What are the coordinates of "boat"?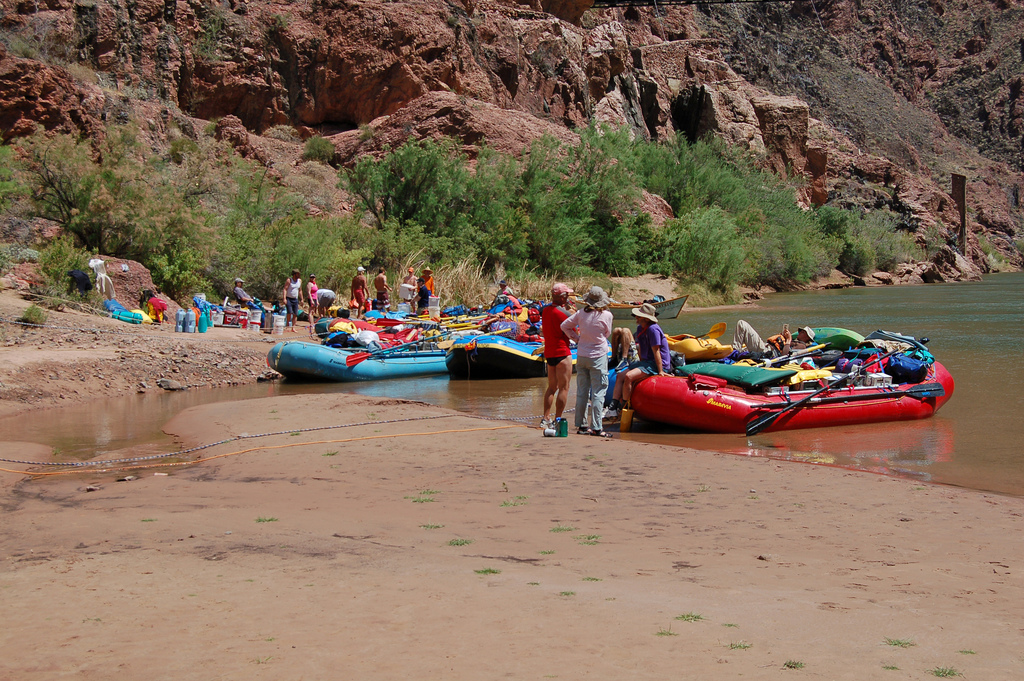
x1=262 y1=336 x2=447 y2=384.
